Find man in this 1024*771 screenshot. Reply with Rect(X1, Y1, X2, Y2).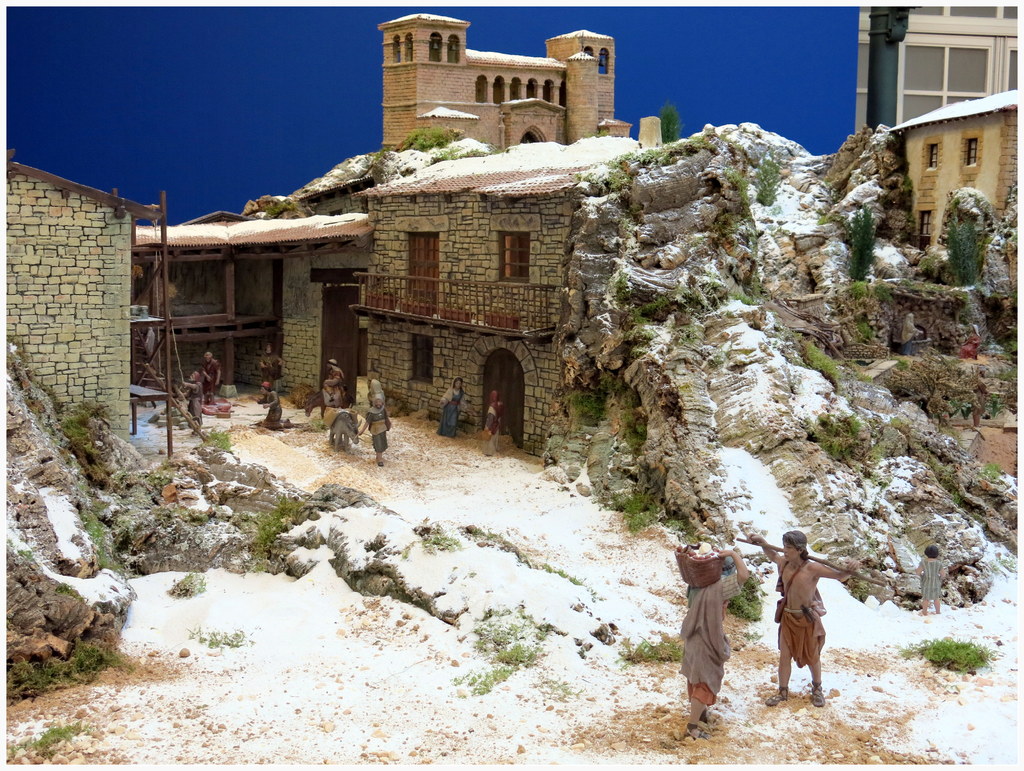
Rect(765, 536, 851, 714).
